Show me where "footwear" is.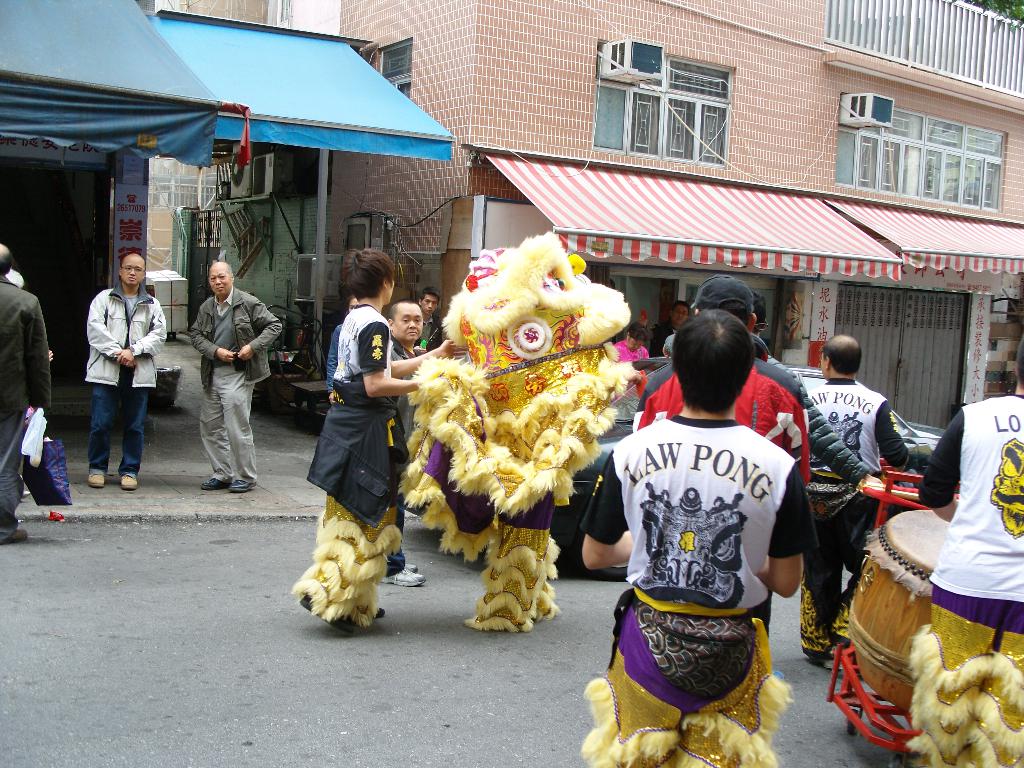
"footwear" is at crop(119, 474, 138, 491).
